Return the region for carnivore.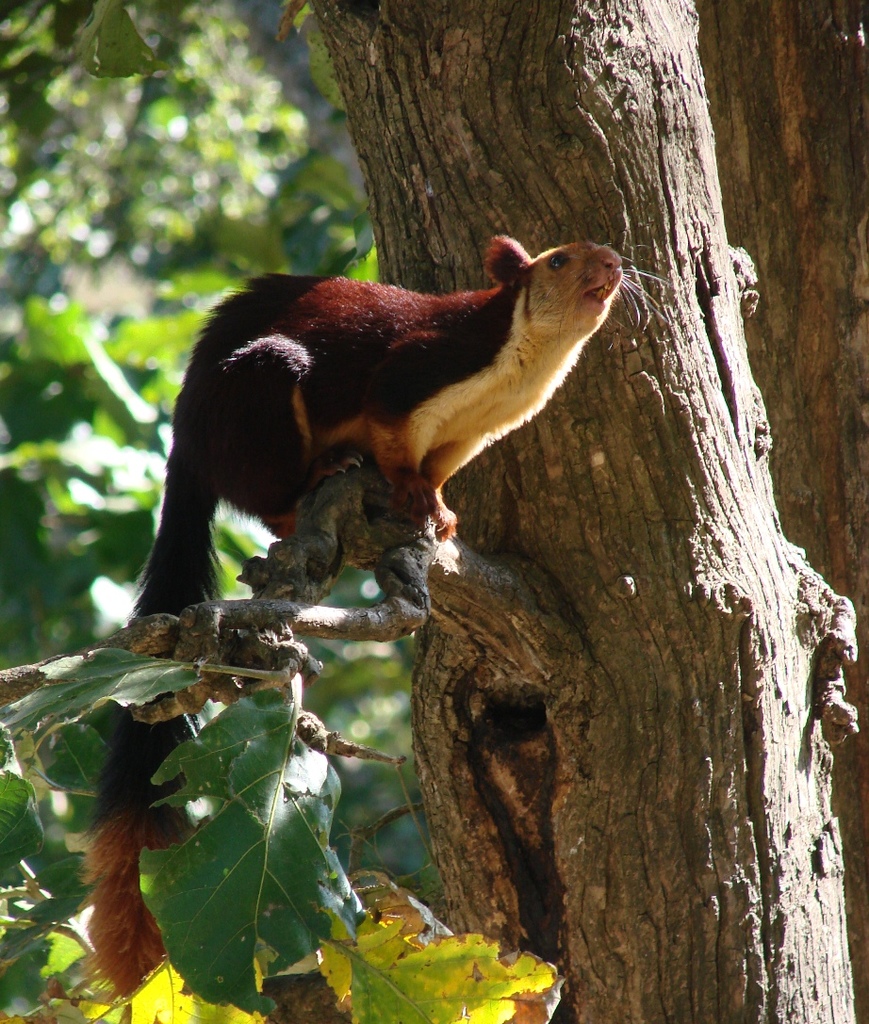
50/259/642/904.
